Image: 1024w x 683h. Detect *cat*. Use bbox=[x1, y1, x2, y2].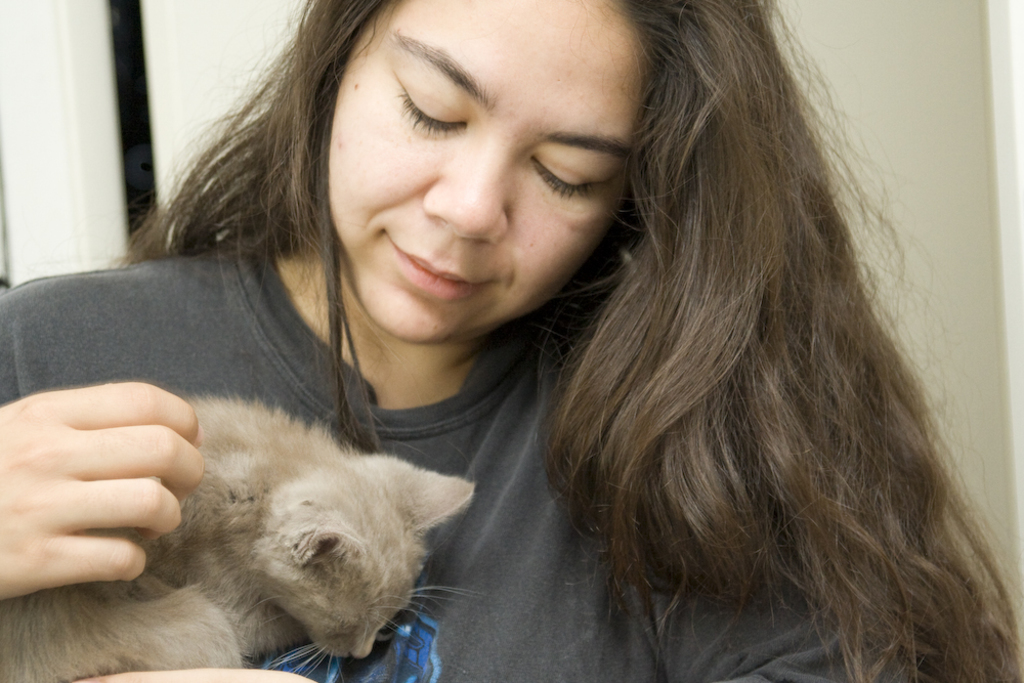
bbox=[0, 387, 478, 682].
